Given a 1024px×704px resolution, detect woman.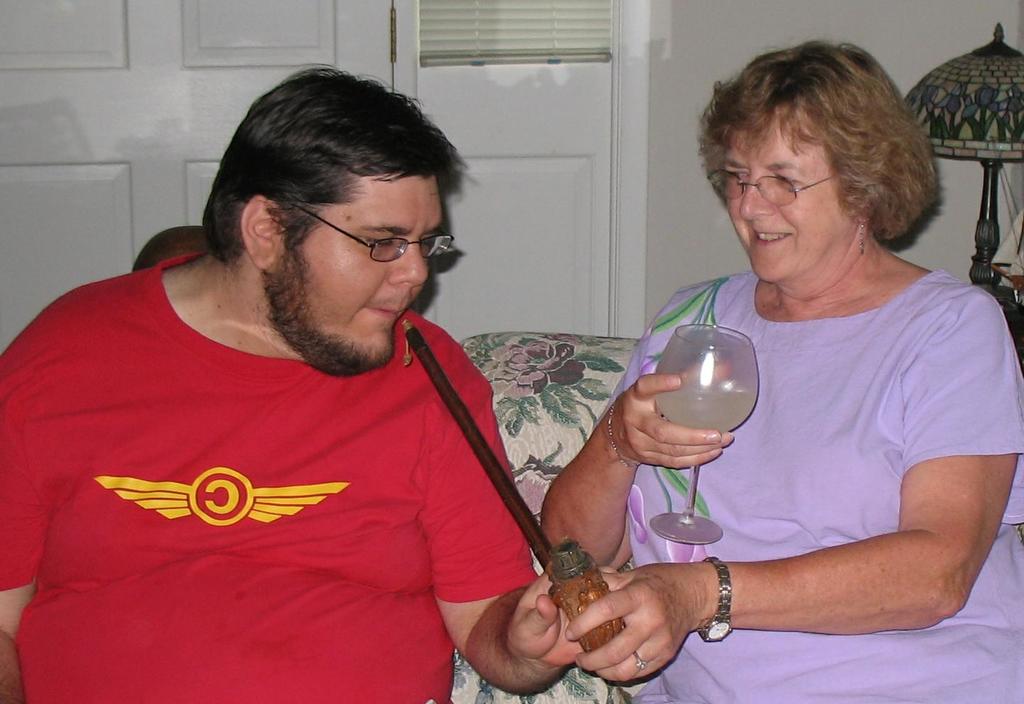
{"x1": 540, "y1": 48, "x2": 984, "y2": 695}.
